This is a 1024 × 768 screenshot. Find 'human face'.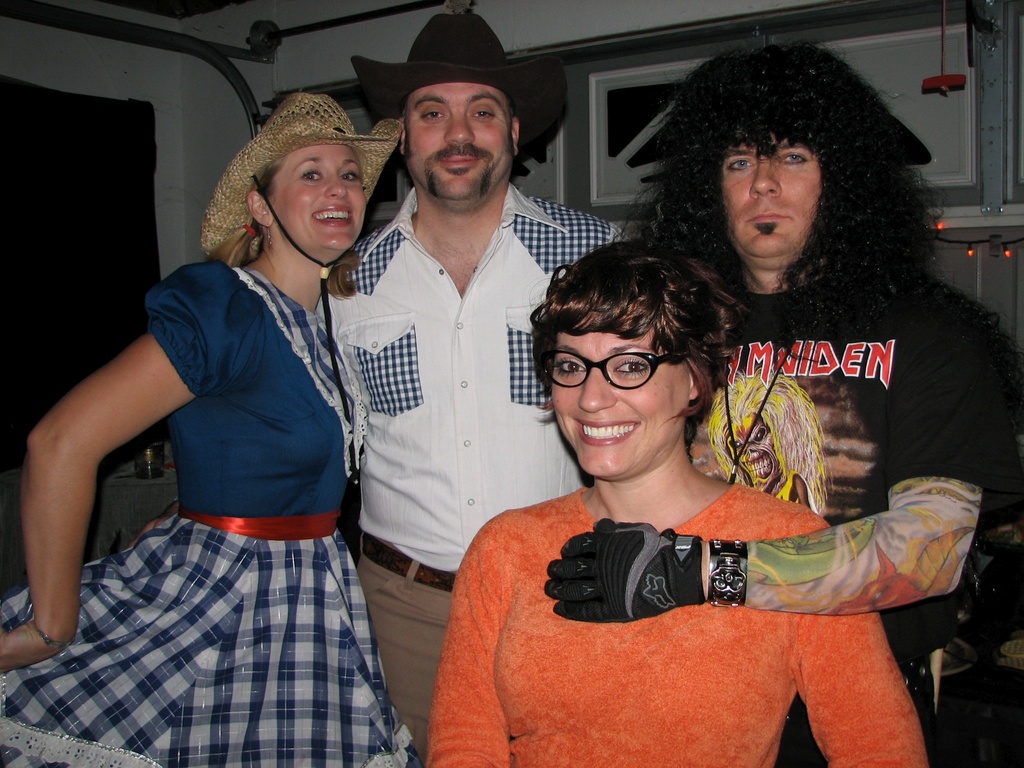
Bounding box: box=[712, 130, 820, 249].
